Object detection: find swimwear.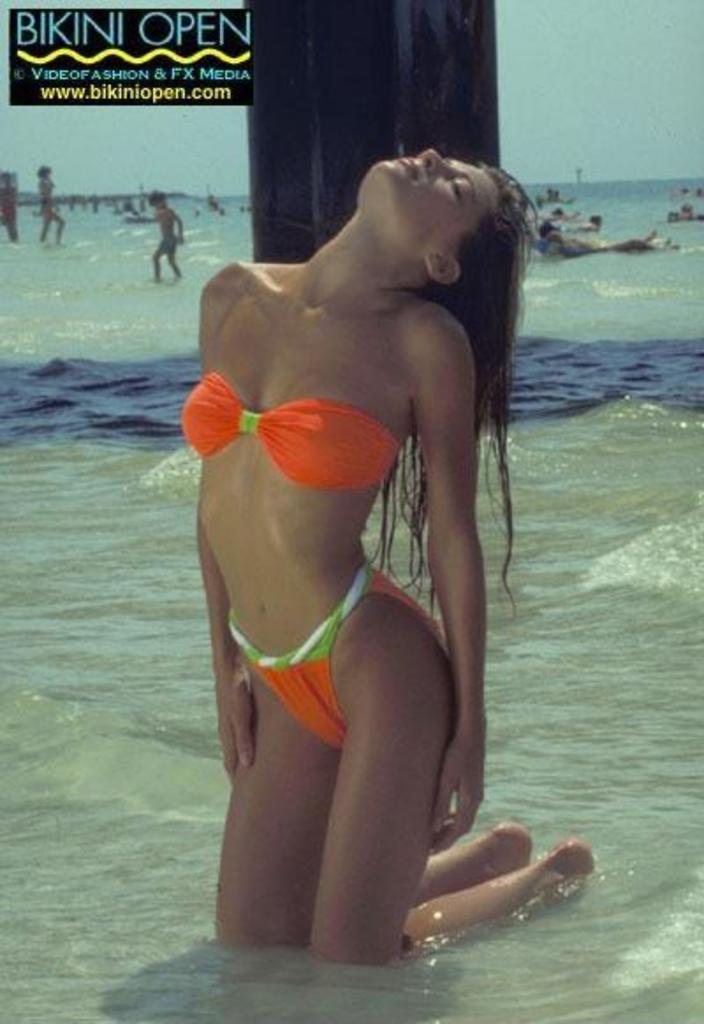
[left=229, top=545, right=456, bottom=748].
